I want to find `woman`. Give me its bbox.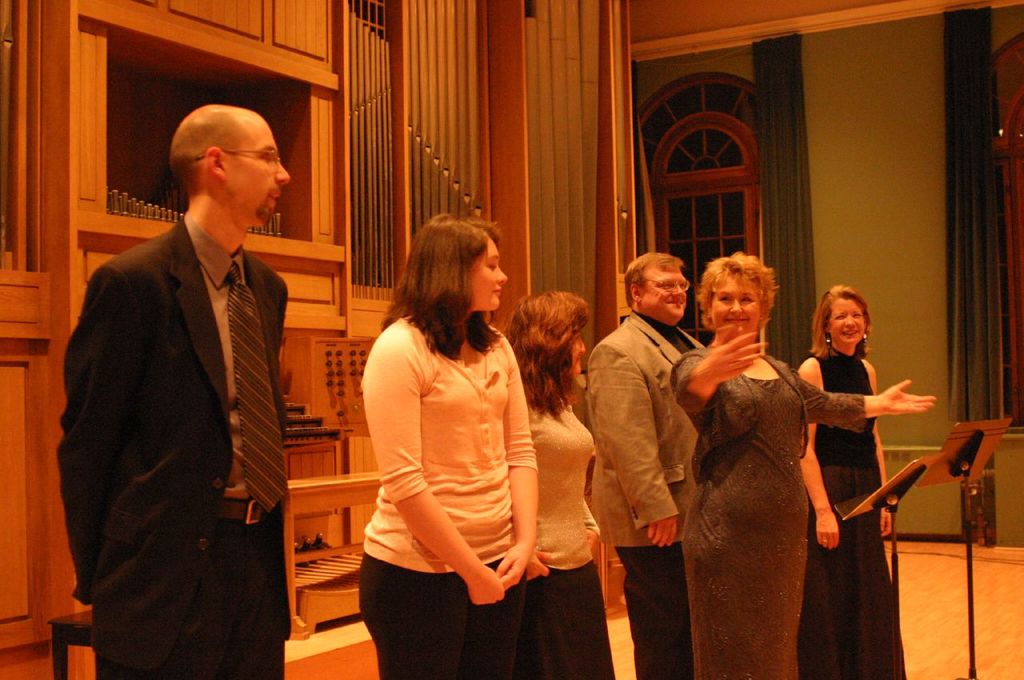
793:282:899:679.
